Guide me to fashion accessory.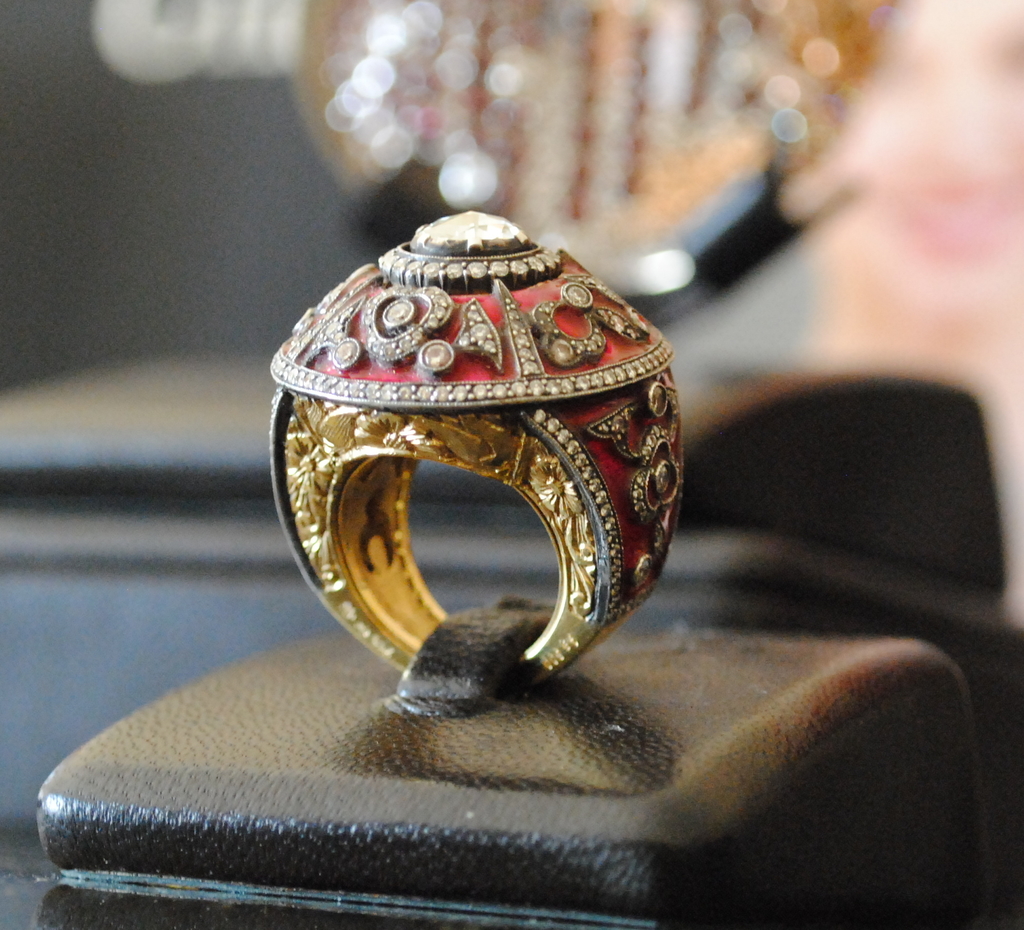
Guidance: 248,180,695,779.
